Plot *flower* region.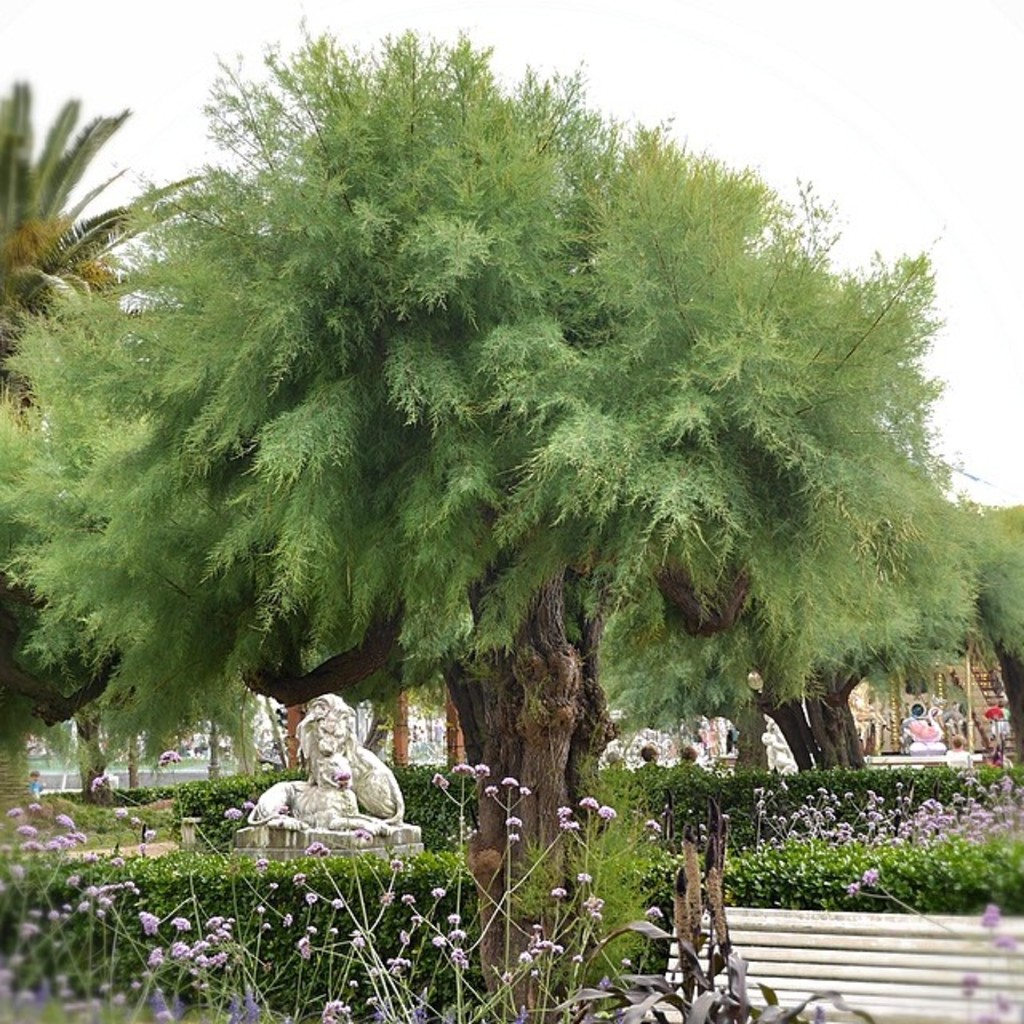
Plotted at {"x1": 864, "y1": 866, "x2": 877, "y2": 885}.
